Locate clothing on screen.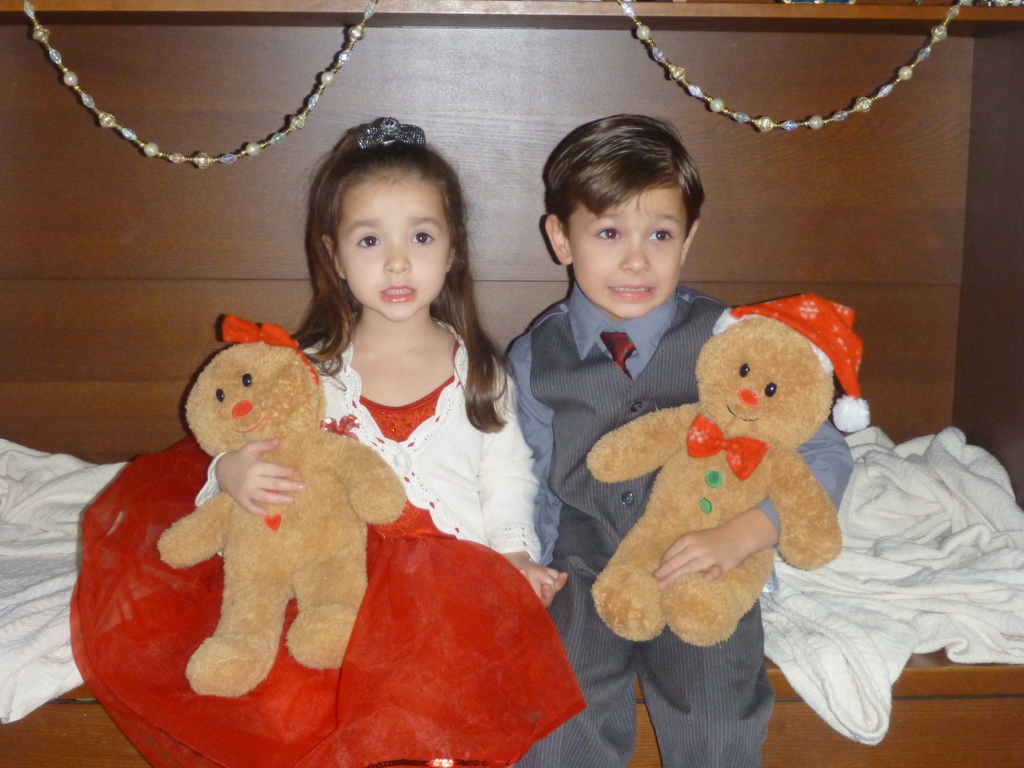
On screen at (x1=63, y1=308, x2=592, y2=767).
